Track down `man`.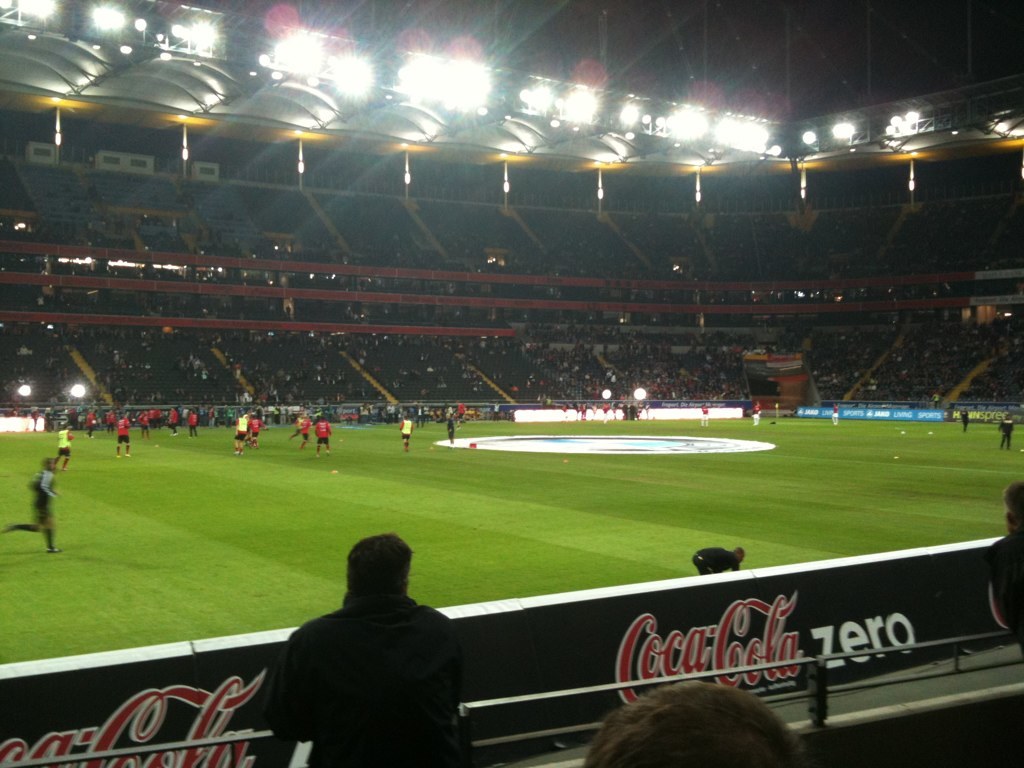
Tracked to <bbox>698, 400, 711, 427</bbox>.
